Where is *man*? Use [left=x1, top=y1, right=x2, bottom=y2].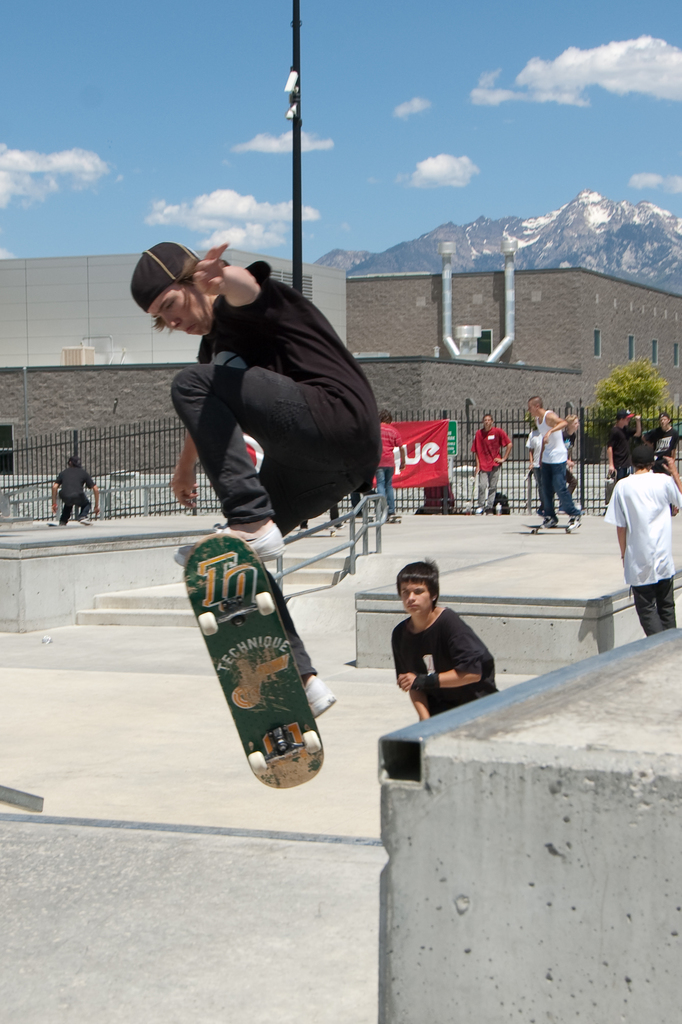
[left=369, top=410, right=397, bottom=520].
